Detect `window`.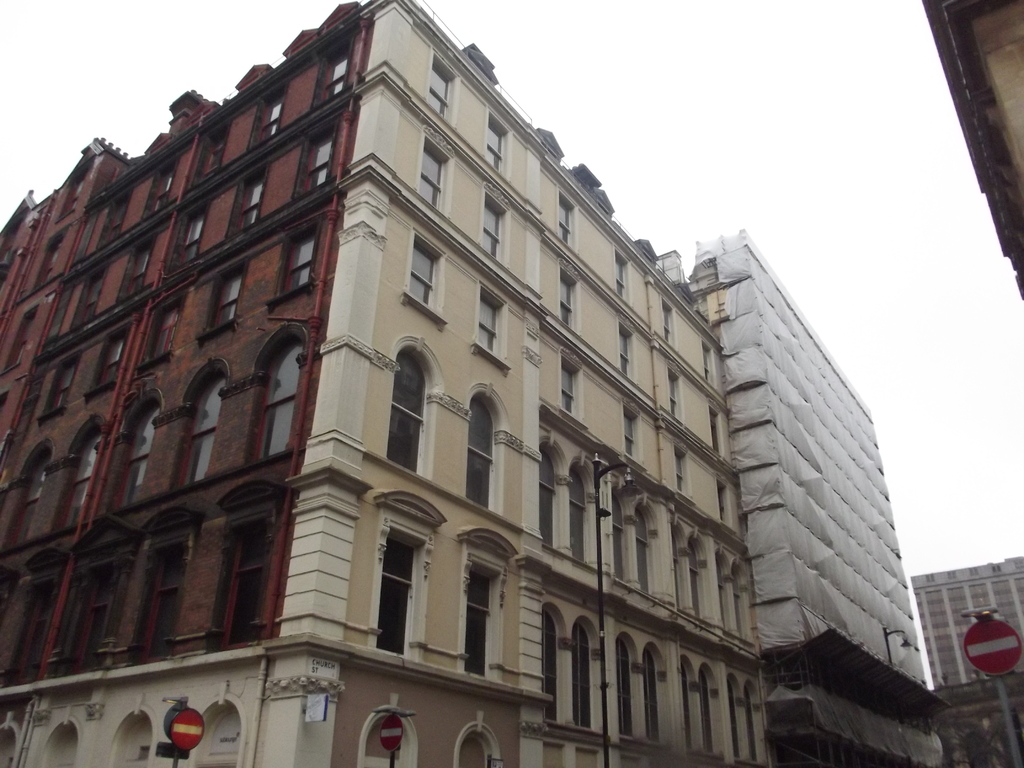
Detected at left=558, top=356, right=575, bottom=420.
